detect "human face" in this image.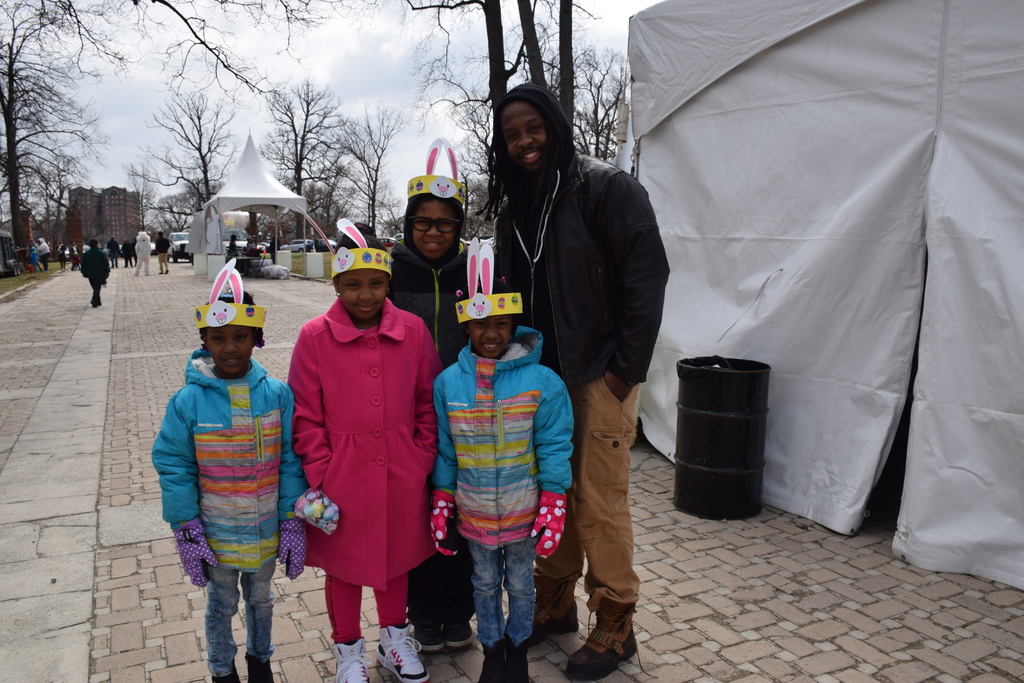
Detection: detection(467, 315, 514, 357).
